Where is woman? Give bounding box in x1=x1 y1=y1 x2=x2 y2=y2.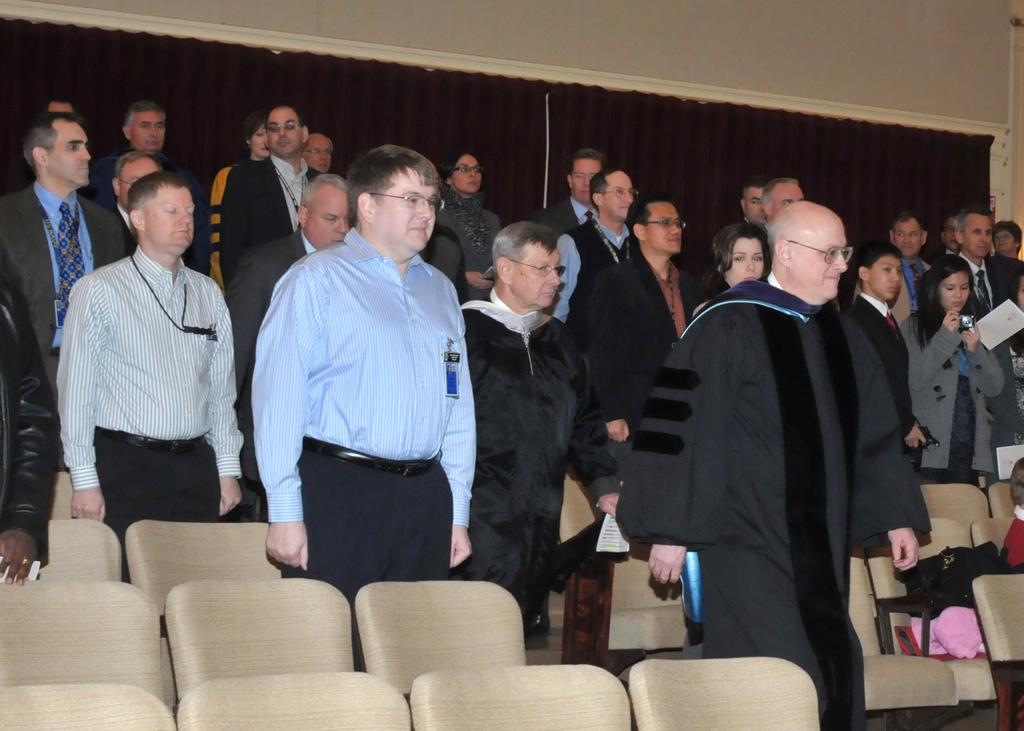
x1=990 y1=220 x2=1023 y2=273.
